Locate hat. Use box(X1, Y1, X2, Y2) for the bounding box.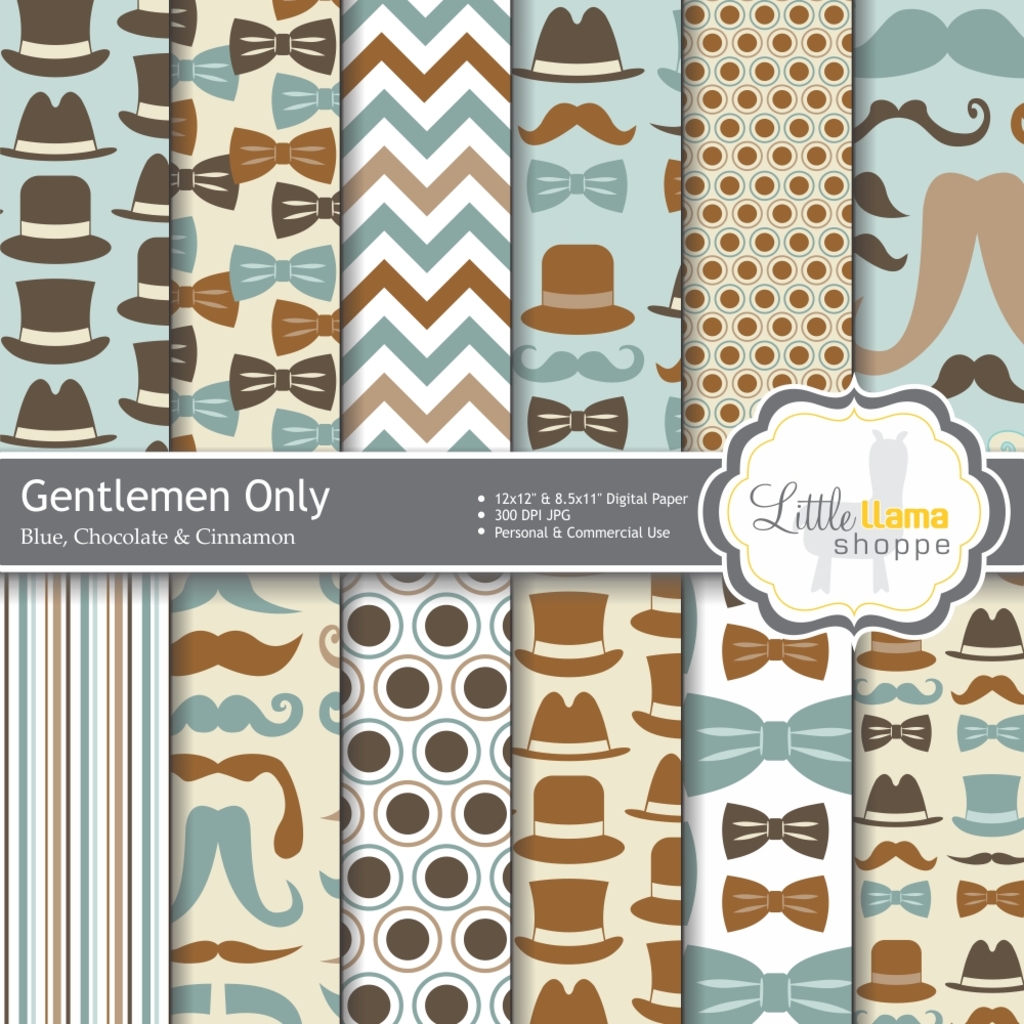
box(628, 837, 686, 924).
